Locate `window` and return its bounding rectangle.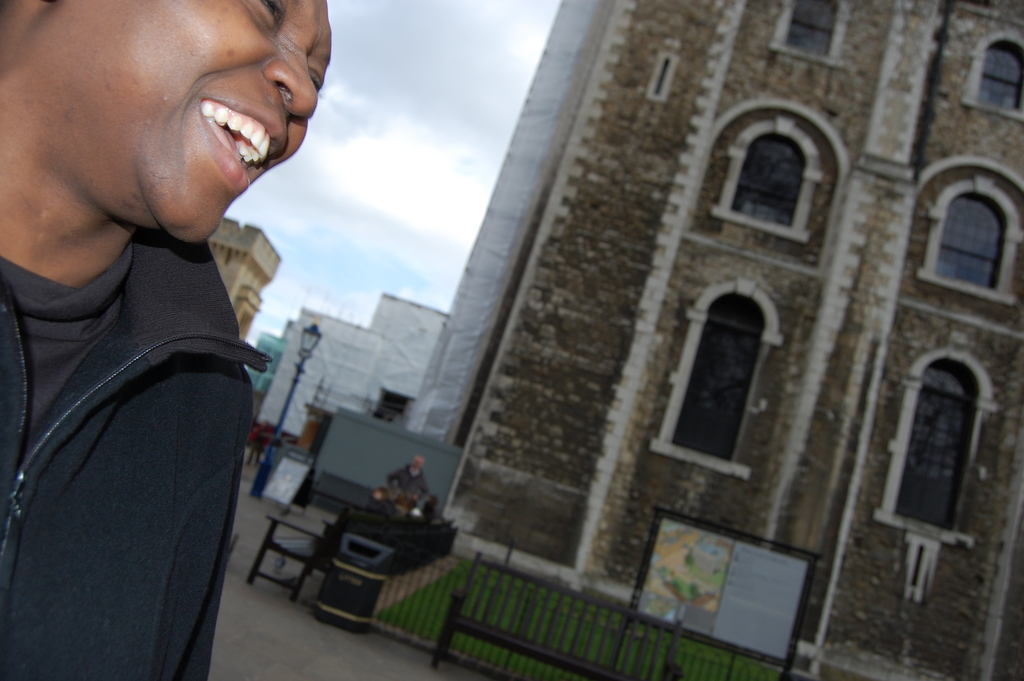
{"left": 785, "top": 0, "right": 834, "bottom": 51}.
